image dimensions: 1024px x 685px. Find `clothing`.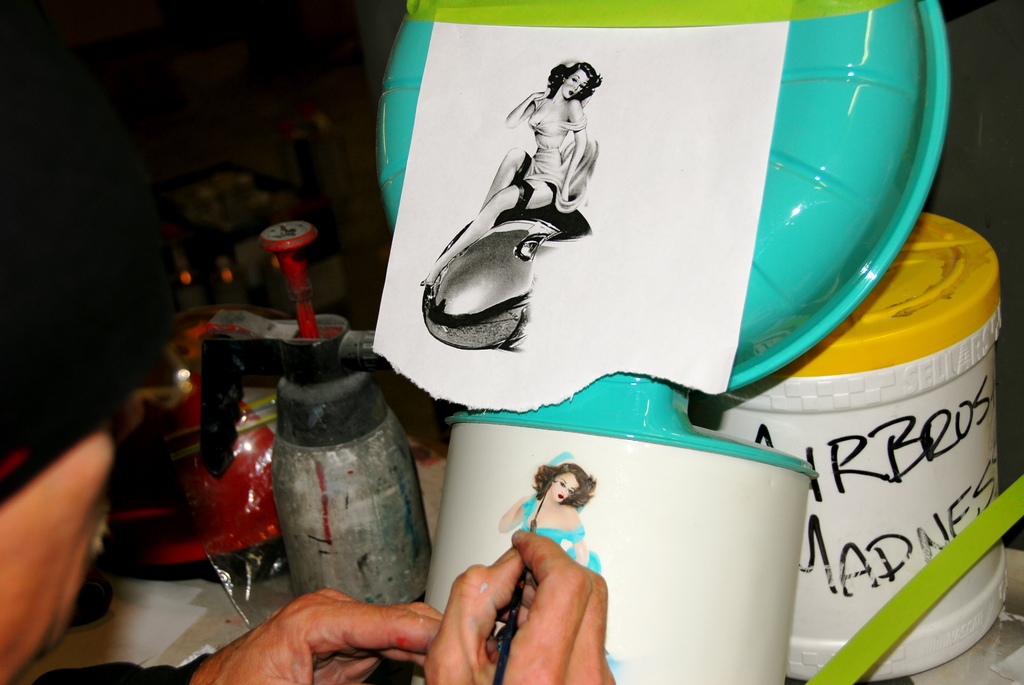
(x1=513, y1=89, x2=598, y2=207).
